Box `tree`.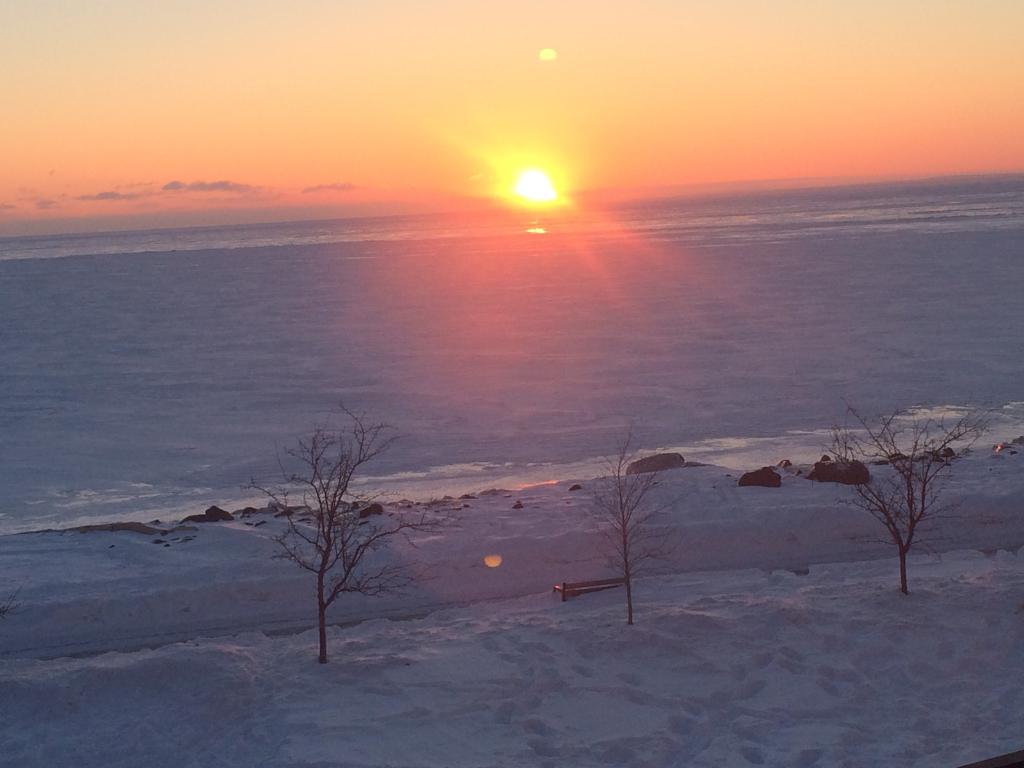
{"x1": 816, "y1": 397, "x2": 993, "y2": 595}.
